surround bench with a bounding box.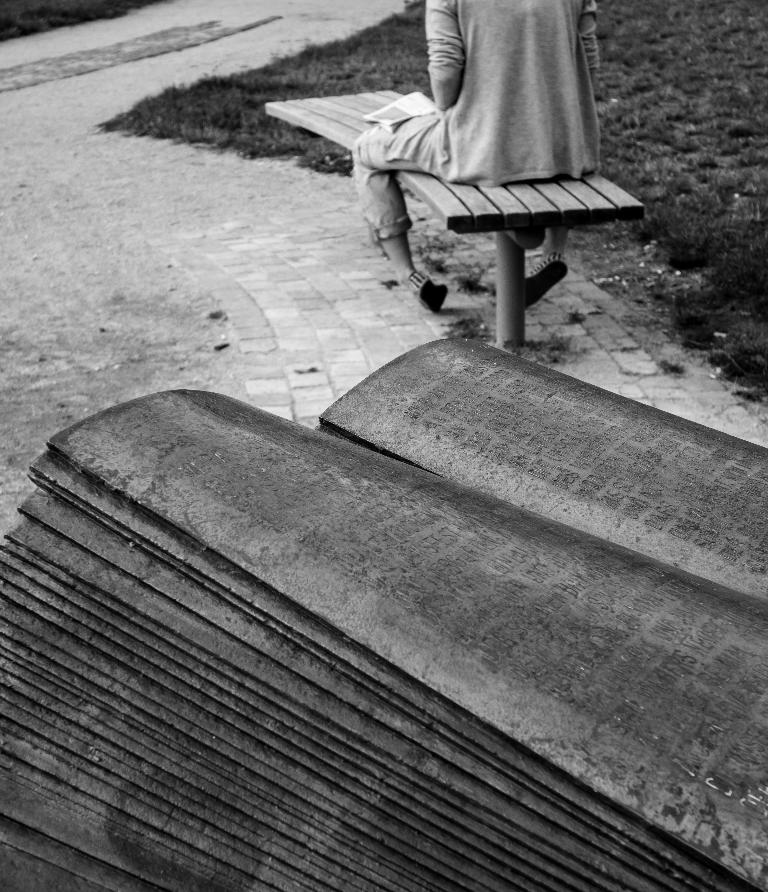
select_region(274, 35, 663, 348).
